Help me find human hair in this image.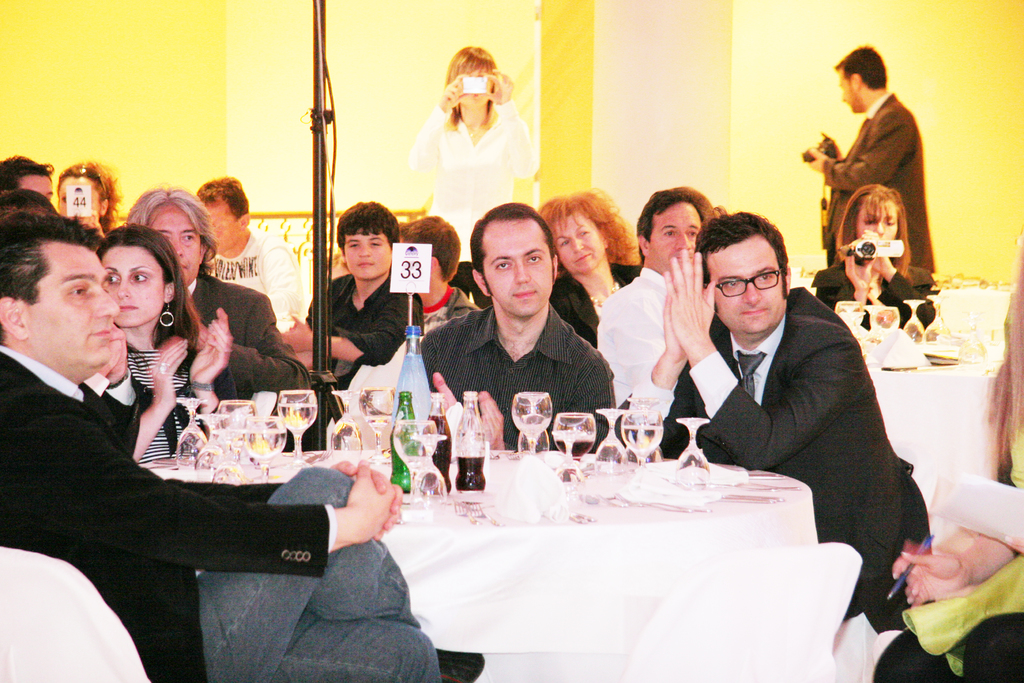
Found it: <box>396,215,461,284</box>.
